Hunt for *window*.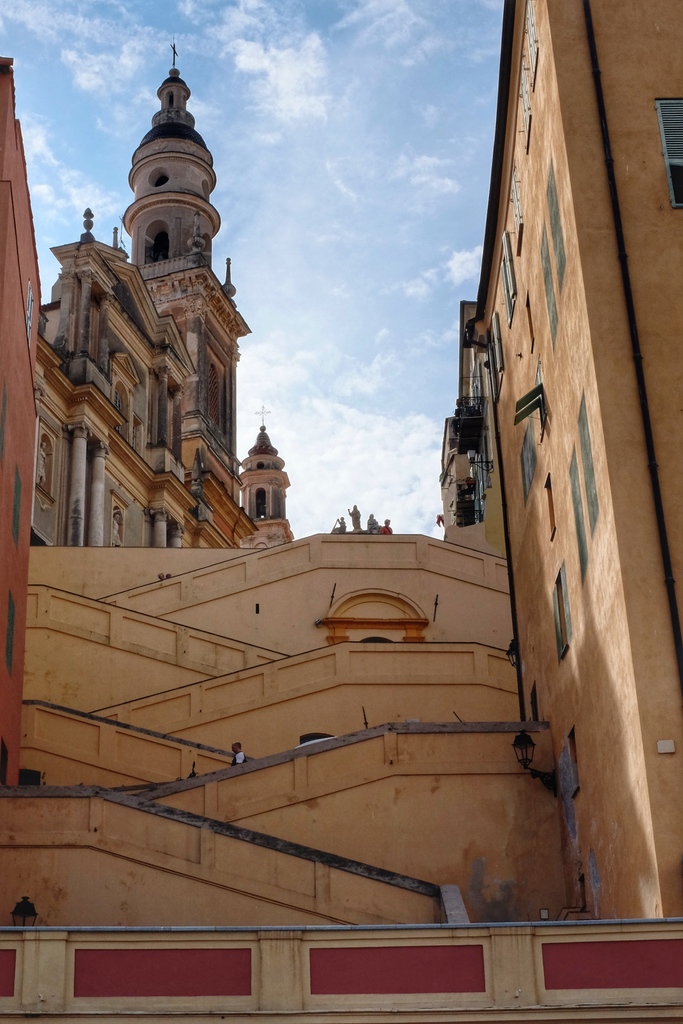
Hunted down at bbox(518, 422, 543, 495).
